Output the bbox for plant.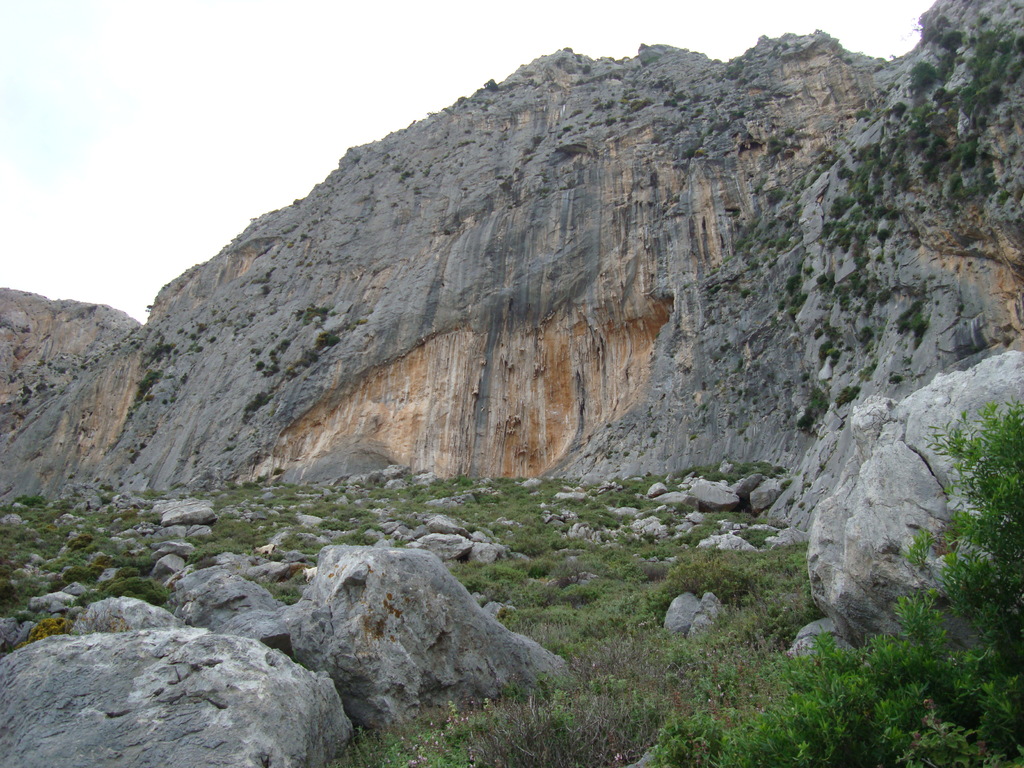
crop(127, 366, 154, 402).
